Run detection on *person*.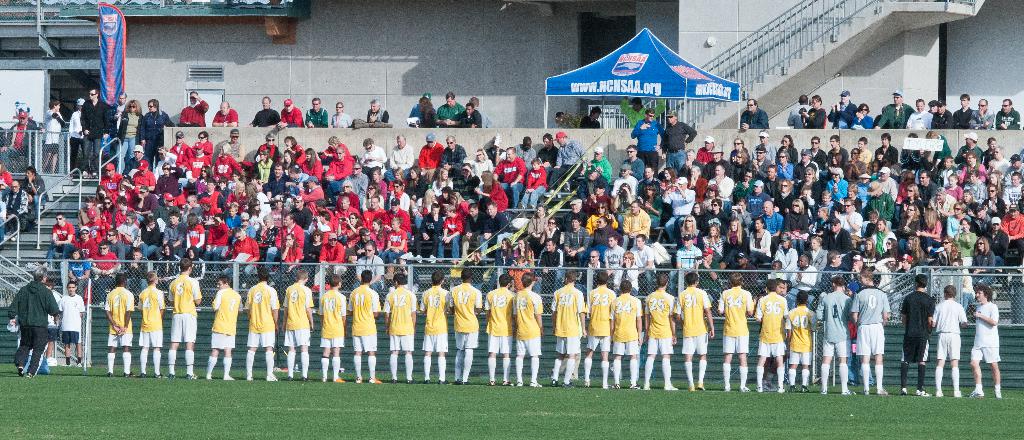
Result: pyautogui.locateOnScreen(417, 275, 452, 384).
